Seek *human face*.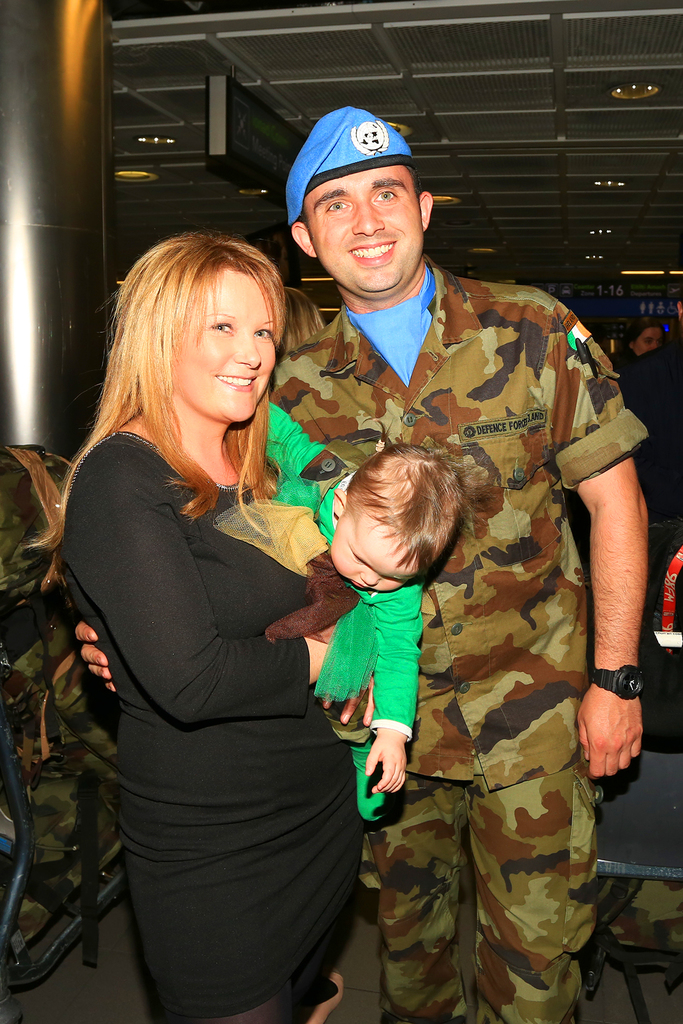
(331,516,418,595).
